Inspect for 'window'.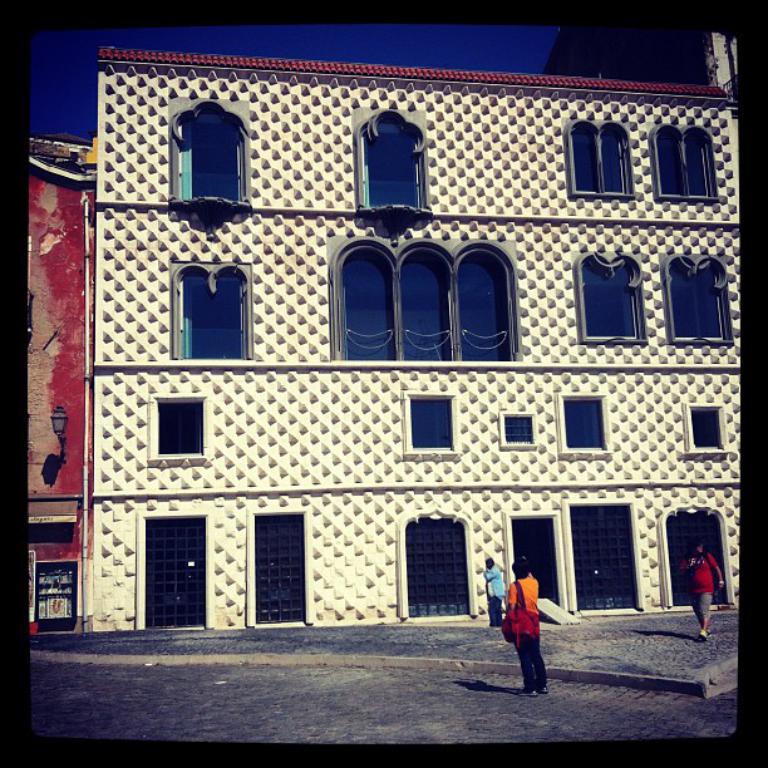
Inspection: locate(561, 389, 621, 456).
